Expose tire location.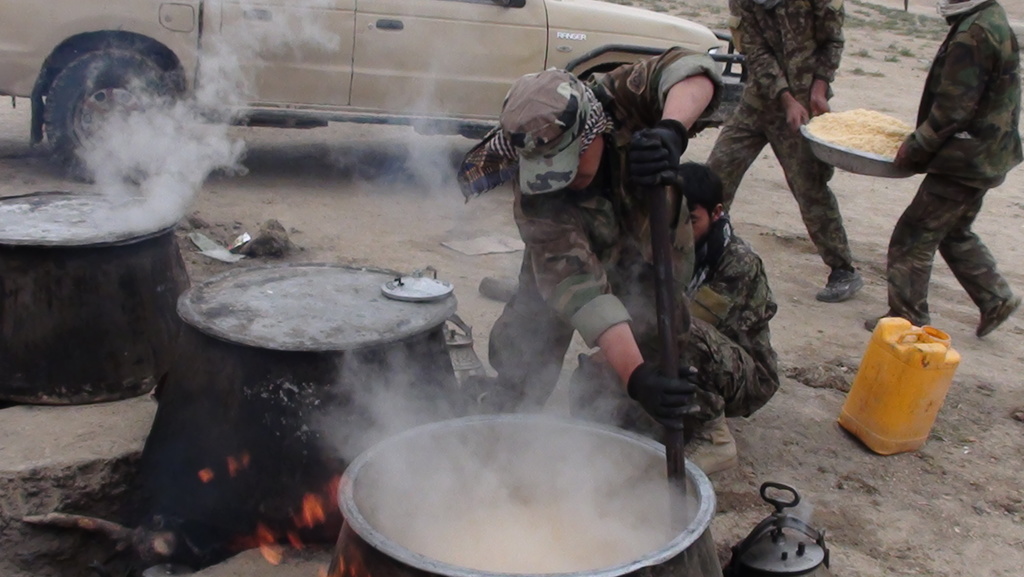
Exposed at (left=42, top=45, right=181, bottom=186).
